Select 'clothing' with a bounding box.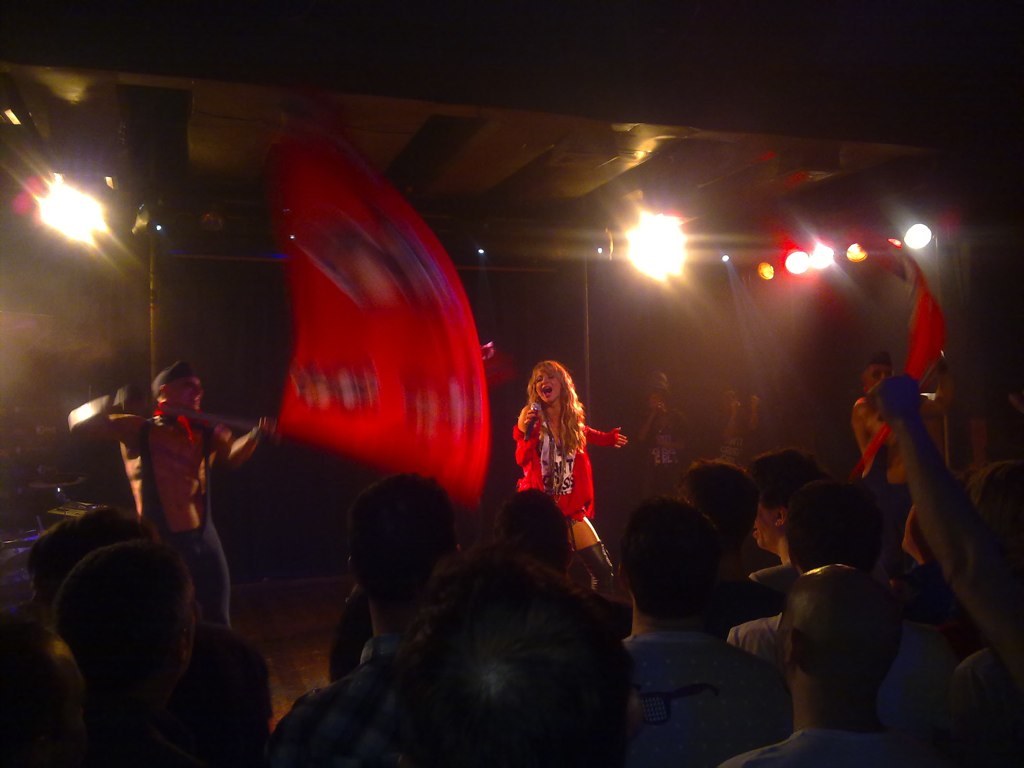
region(635, 407, 685, 489).
